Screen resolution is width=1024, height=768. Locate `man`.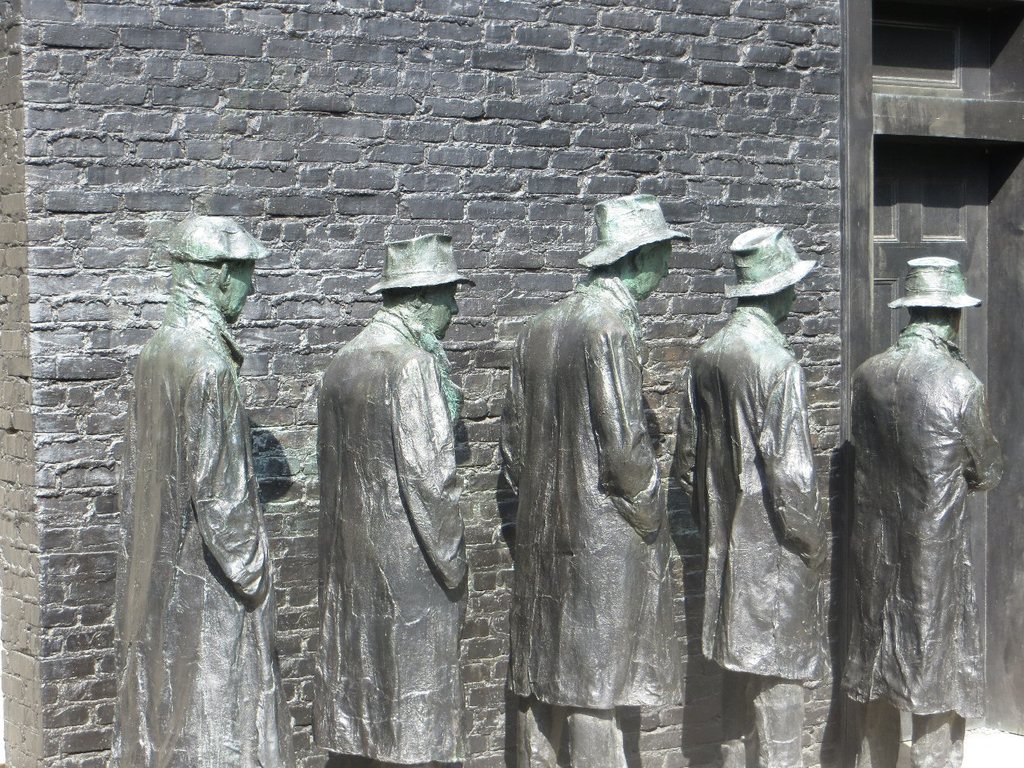
rect(113, 215, 299, 767).
